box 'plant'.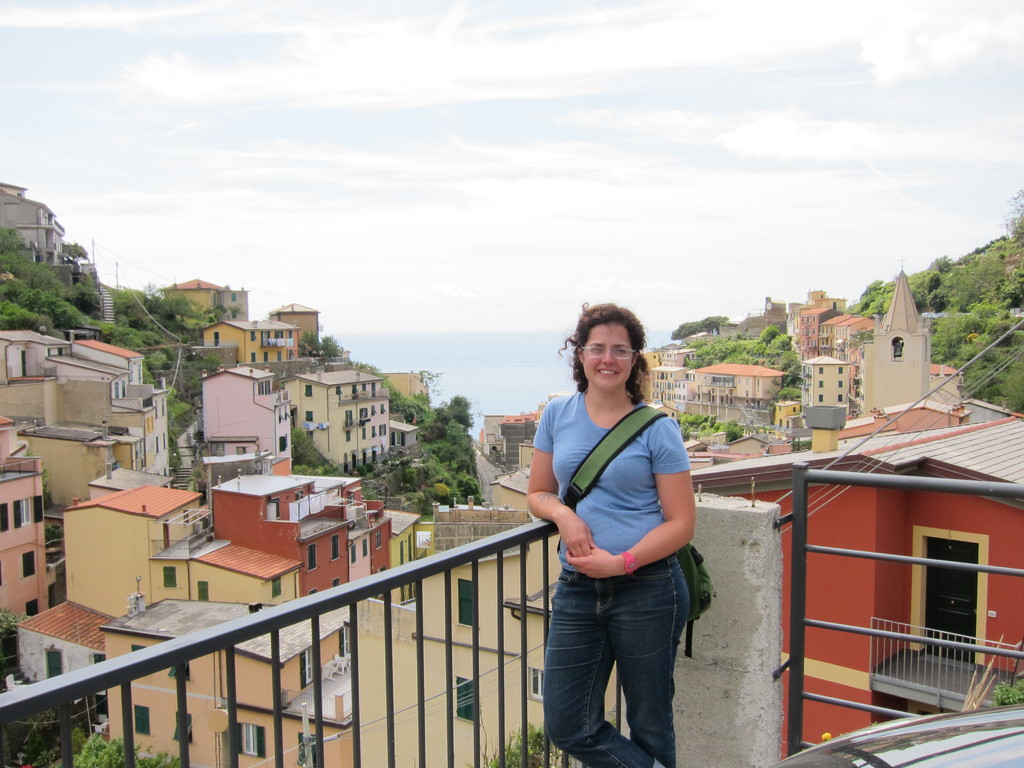
{"x1": 473, "y1": 723, "x2": 570, "y2": 767}.
